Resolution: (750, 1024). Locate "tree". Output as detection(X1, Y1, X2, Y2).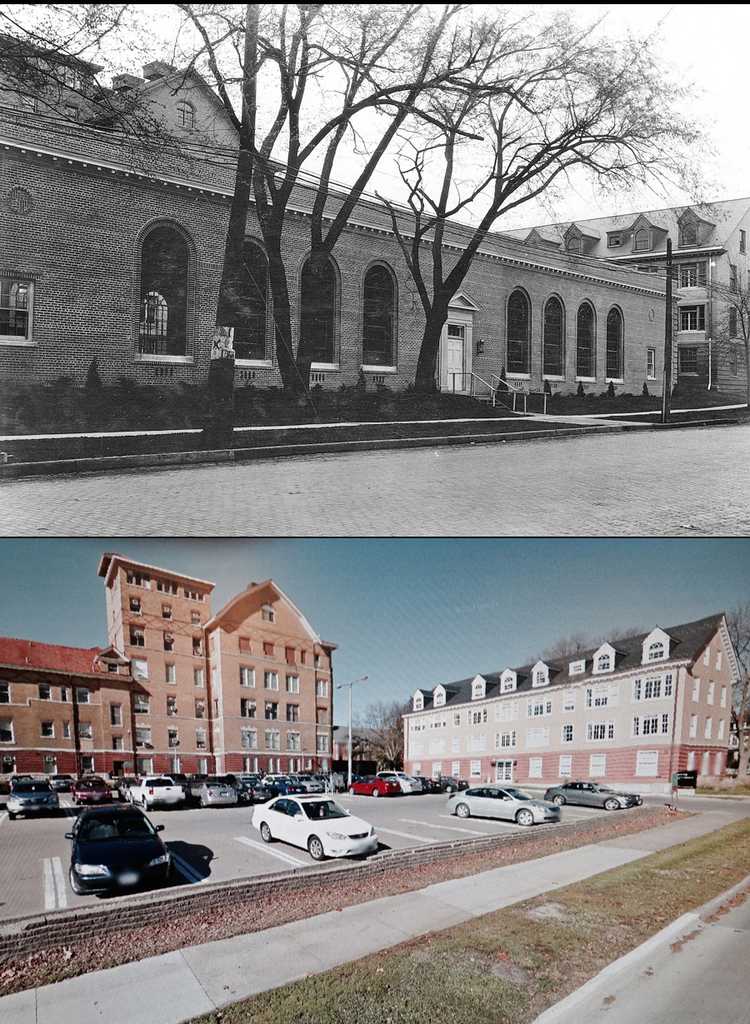
detection(535, 637, 597, 658).
